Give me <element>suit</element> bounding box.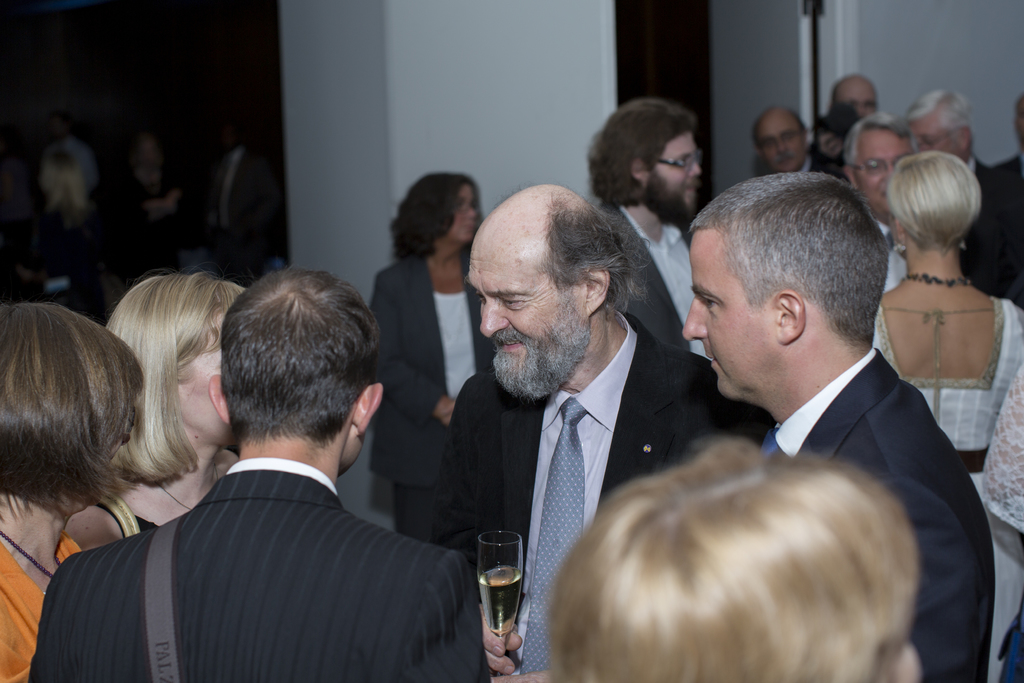
958,147,1023,315.
